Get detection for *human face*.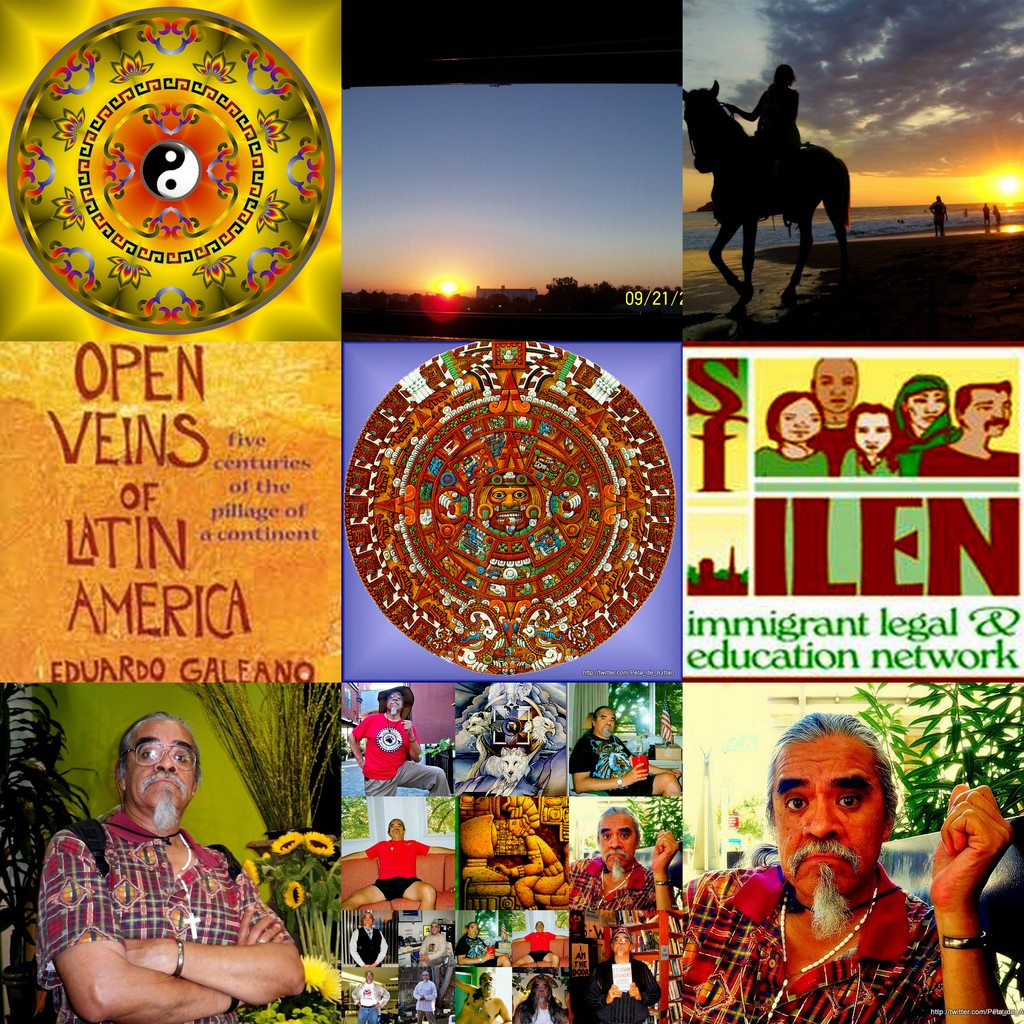
Detection: pyautogui.locateOnScreen(968, 390, 1012, 436).
